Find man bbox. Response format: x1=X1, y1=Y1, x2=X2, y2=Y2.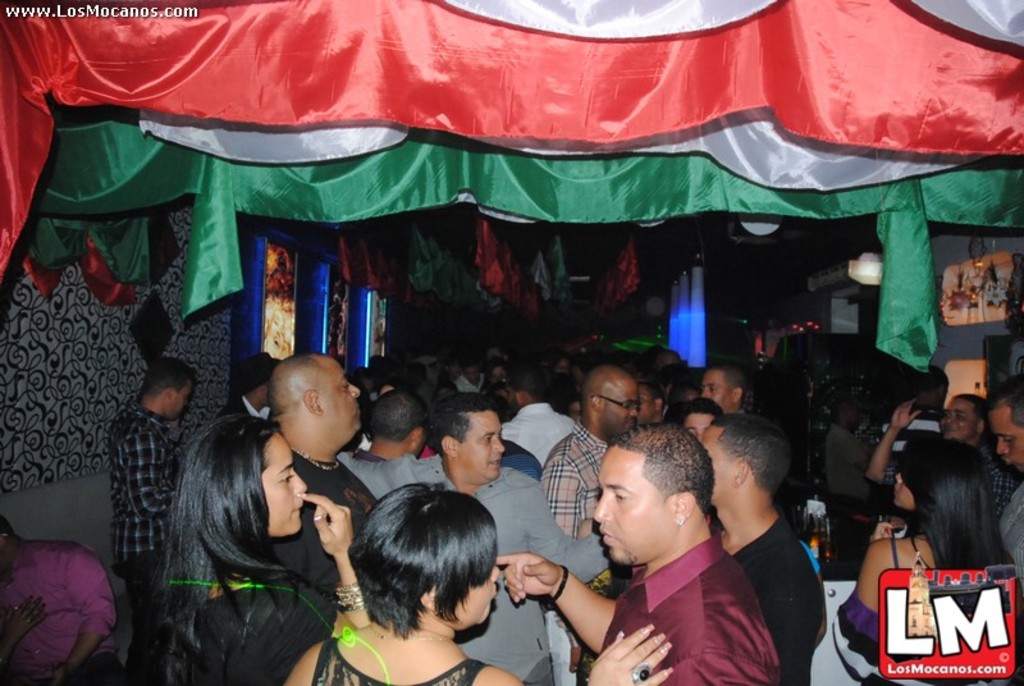
x1=978, y1=372, x2=1023, y2=590.
